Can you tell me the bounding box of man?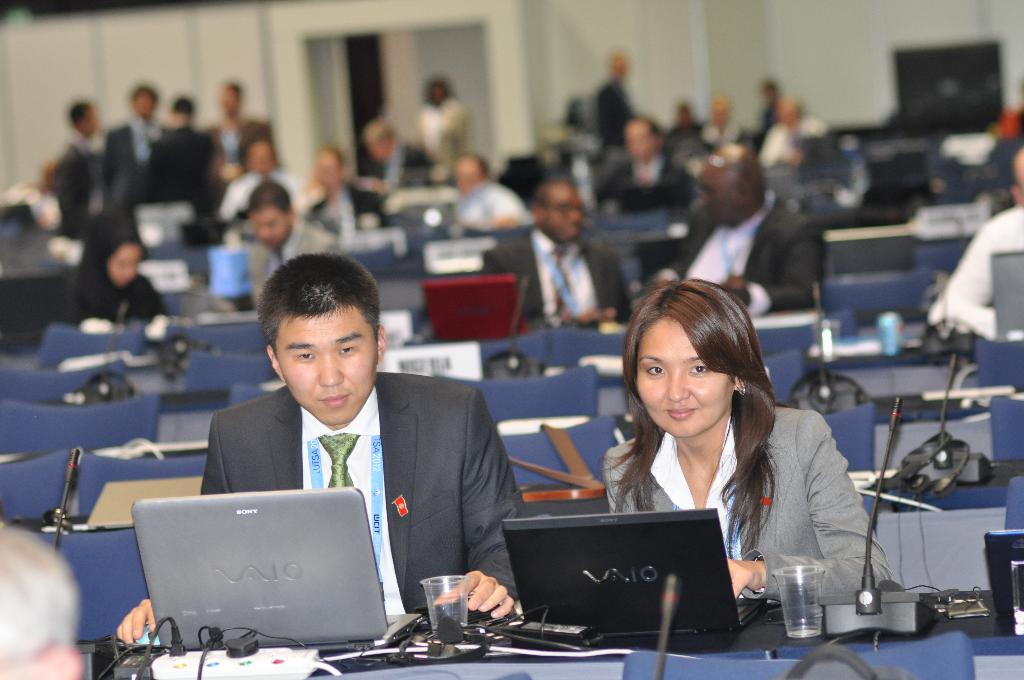
bbox(218, 134, 312, 254).
